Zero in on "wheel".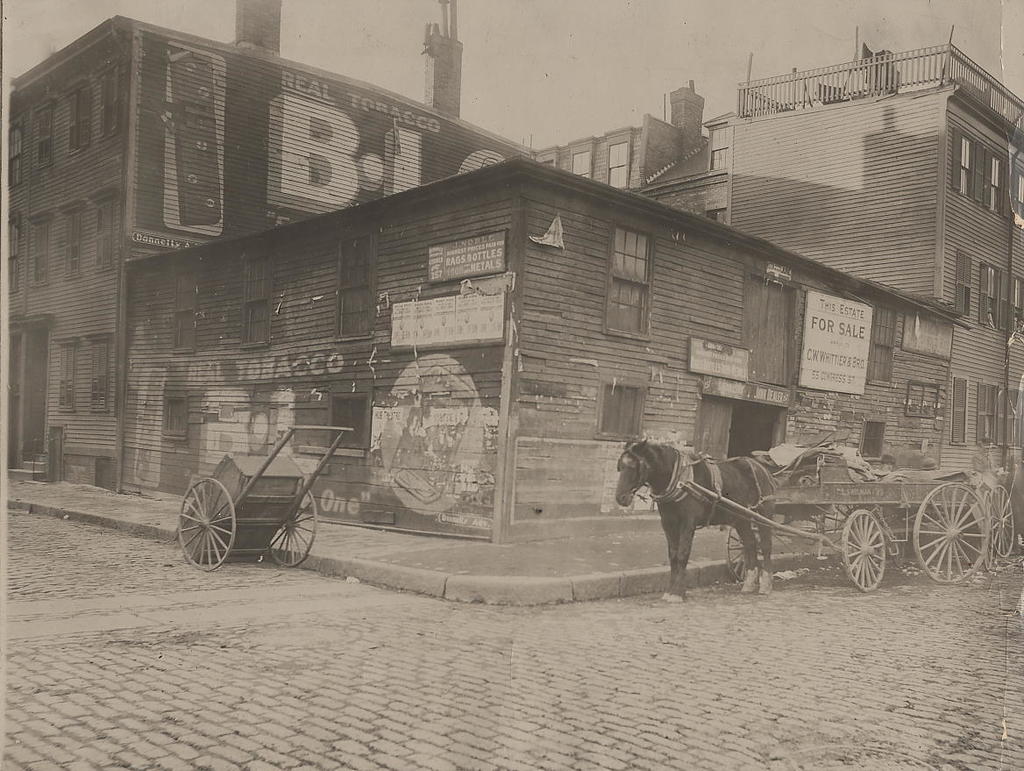
Zeroed in: 268/489/316/570.
